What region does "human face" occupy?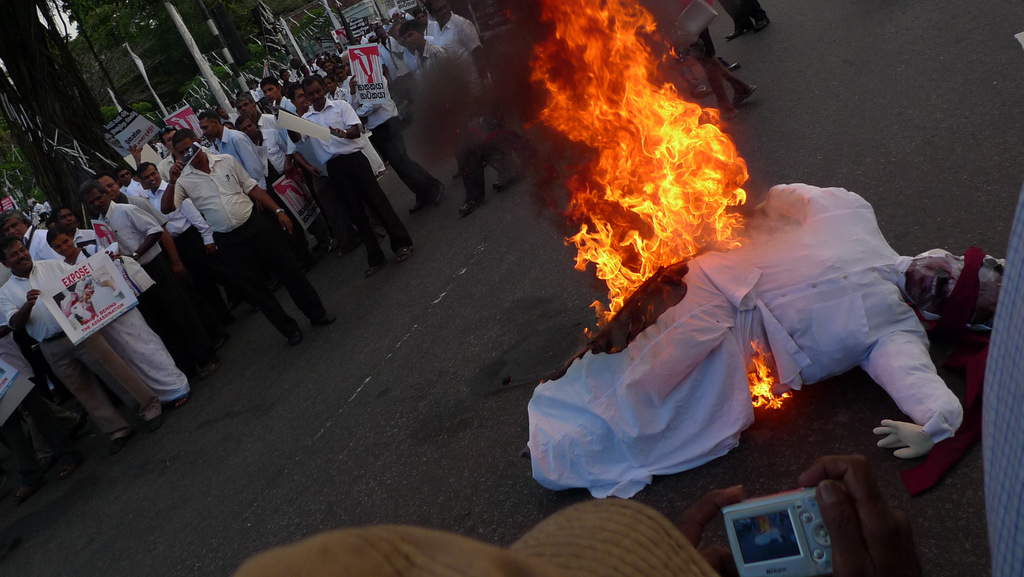
[left=0, top=214, right=22, bottom=239].
